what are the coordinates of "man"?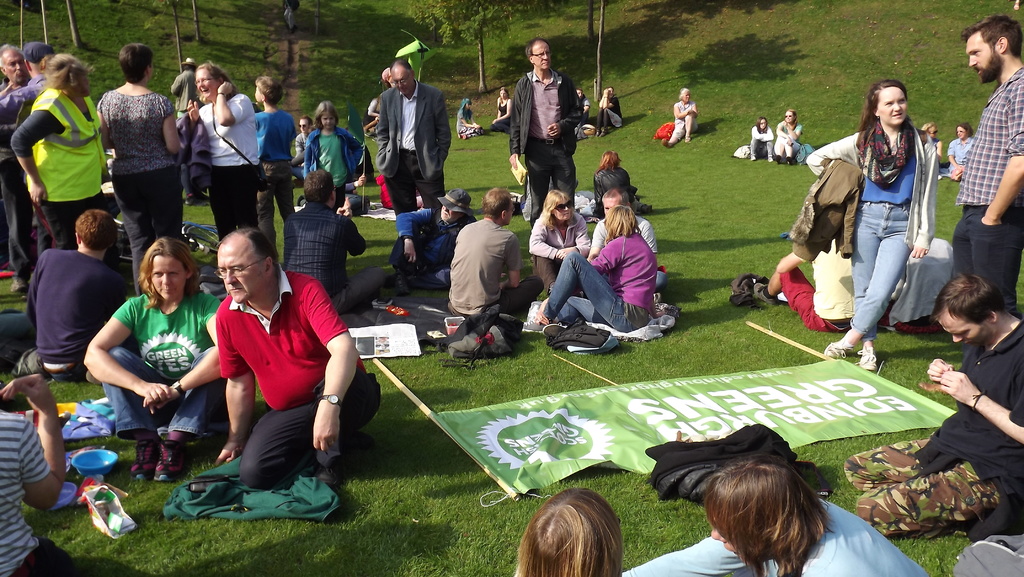
region(837, 278, 1023, 535).
